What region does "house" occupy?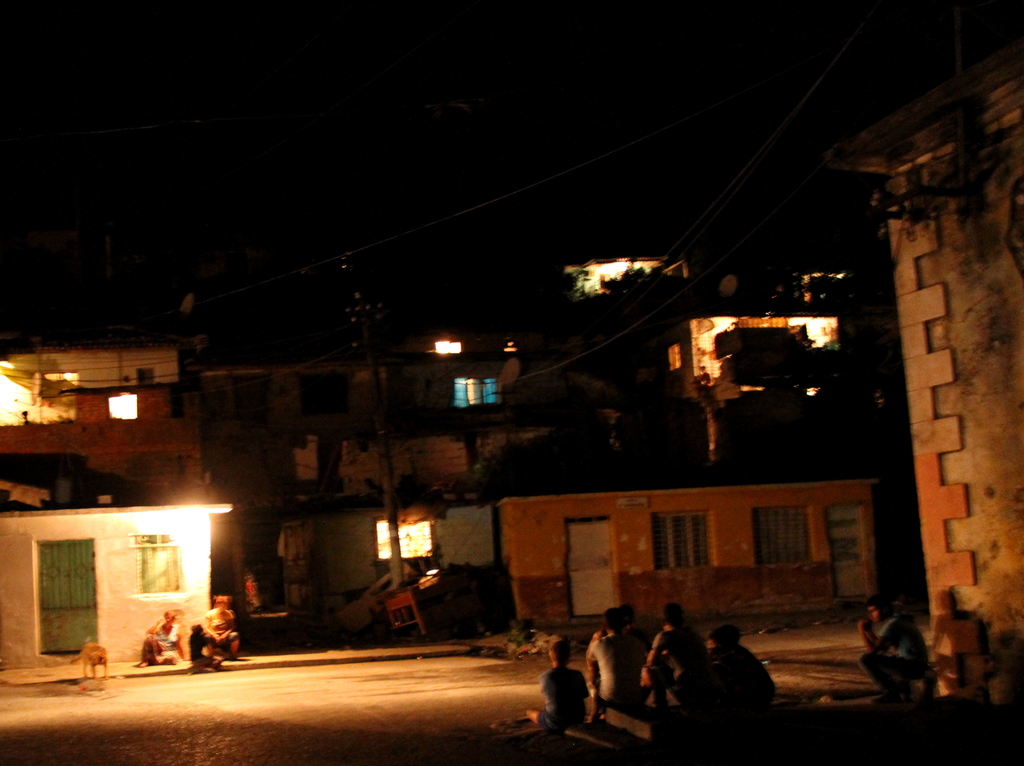
[0,500,248,664].
